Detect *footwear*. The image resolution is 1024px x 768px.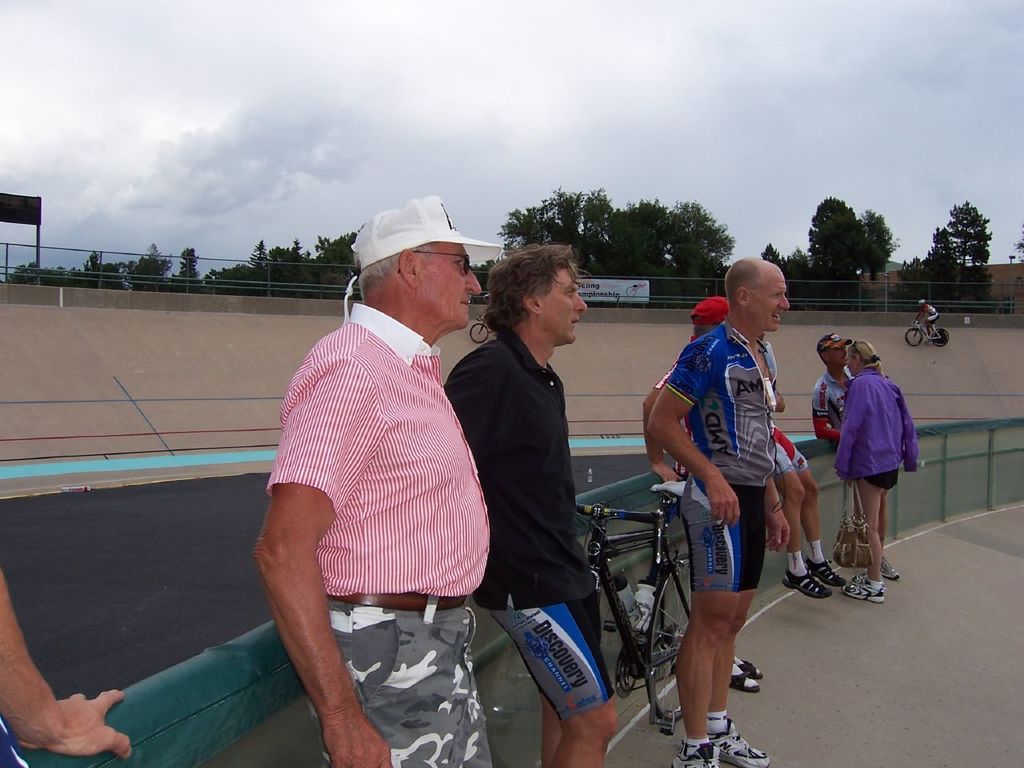
<box>805,558,842,586</box>.
